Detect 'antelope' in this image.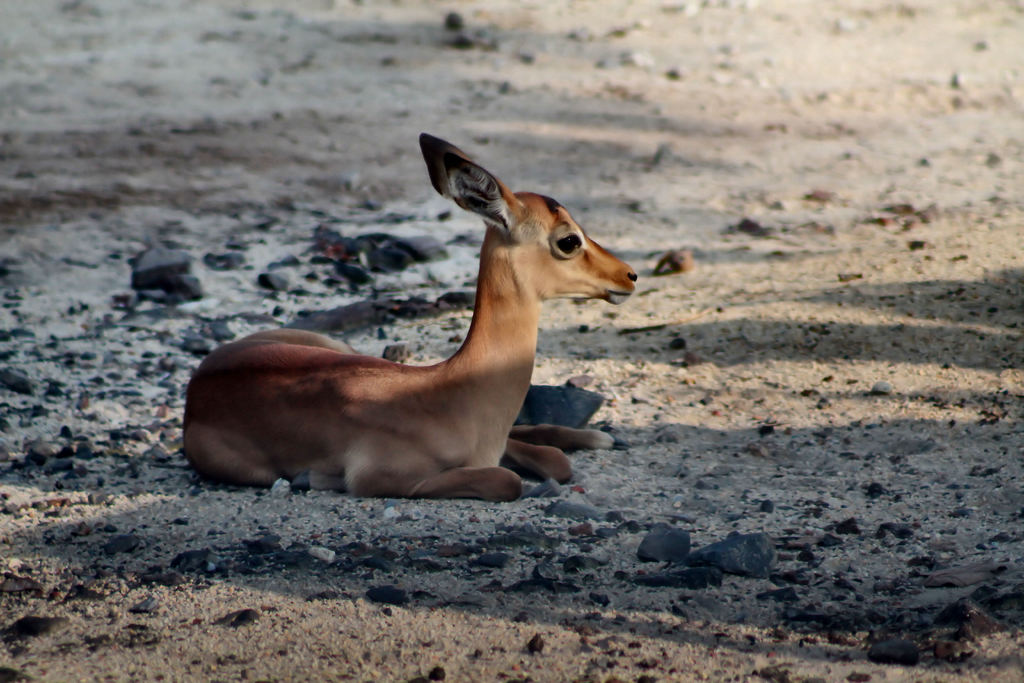
Detection: (x1=184, y1=129, x2=641, y2=503).
